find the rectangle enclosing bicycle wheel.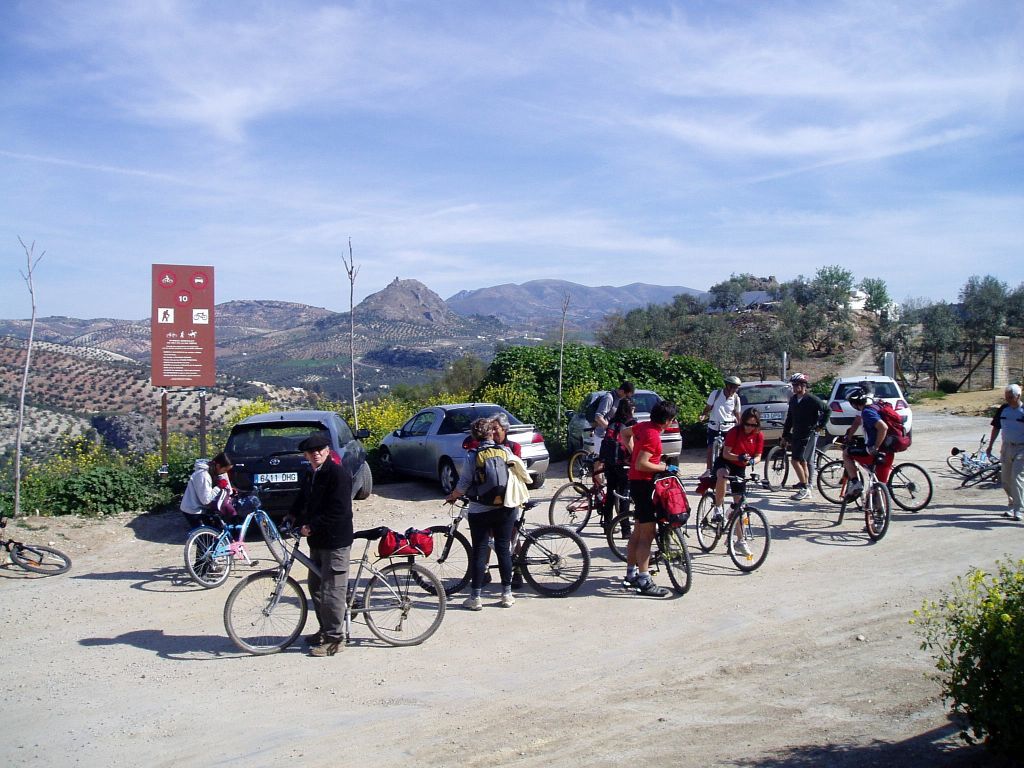
region(862, 479, 889, 538).
